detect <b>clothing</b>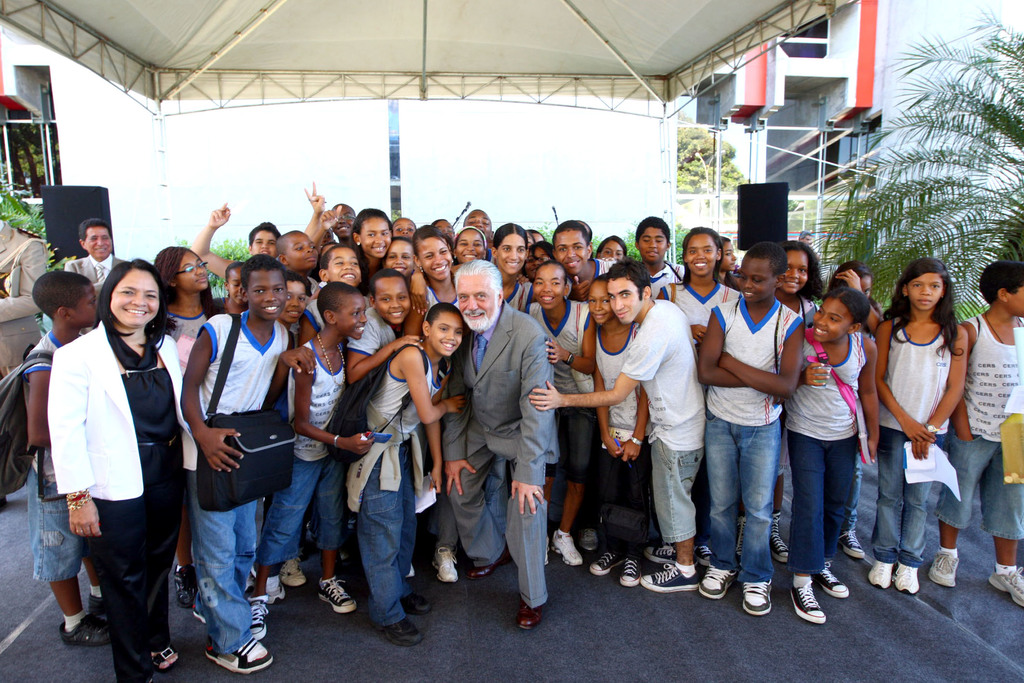
x1=785 y1=315 x2=865 y2=580
